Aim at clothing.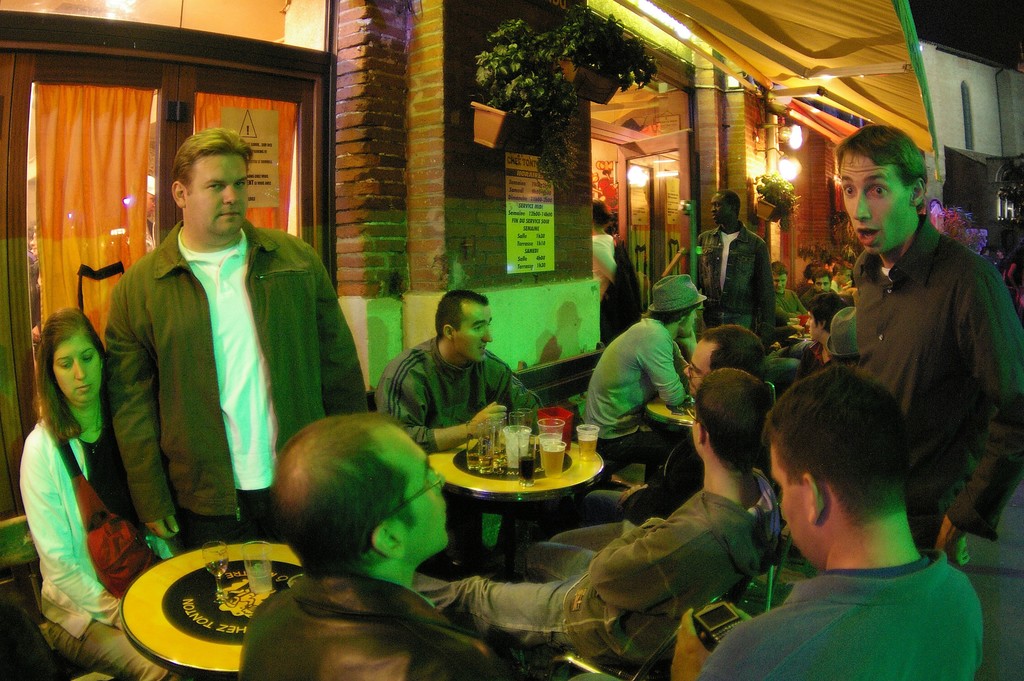
Aimed at l=375, t=331, r=543, b=456.
